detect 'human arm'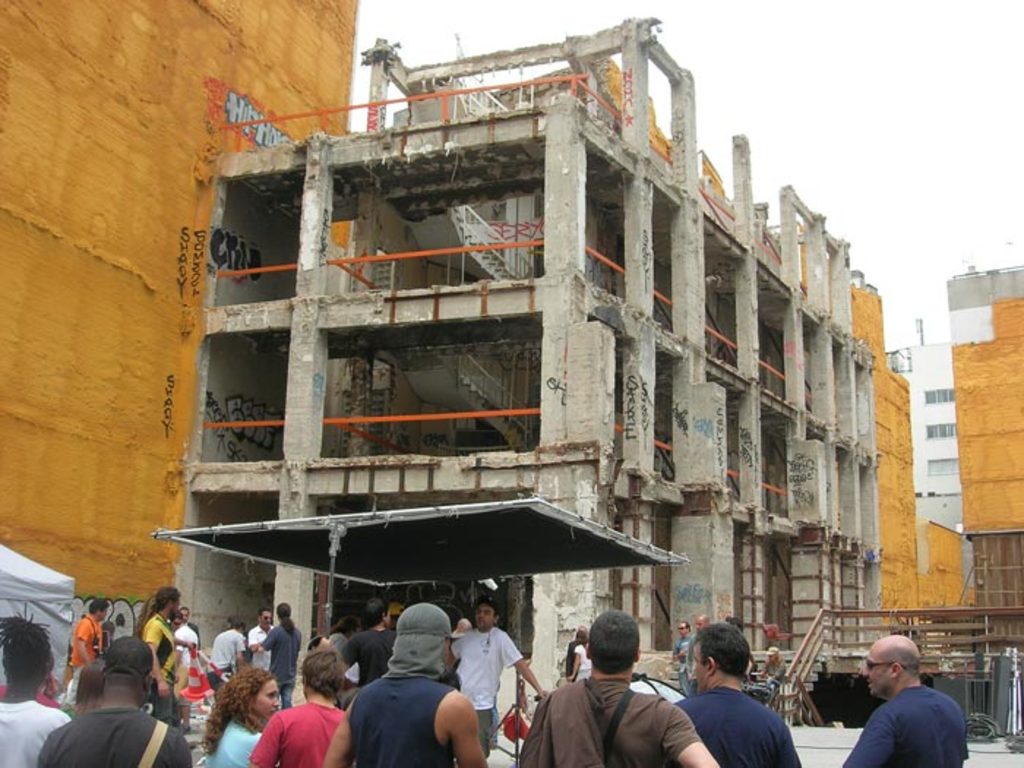
(x1=838, y1=707, x2=897, y2=767)
